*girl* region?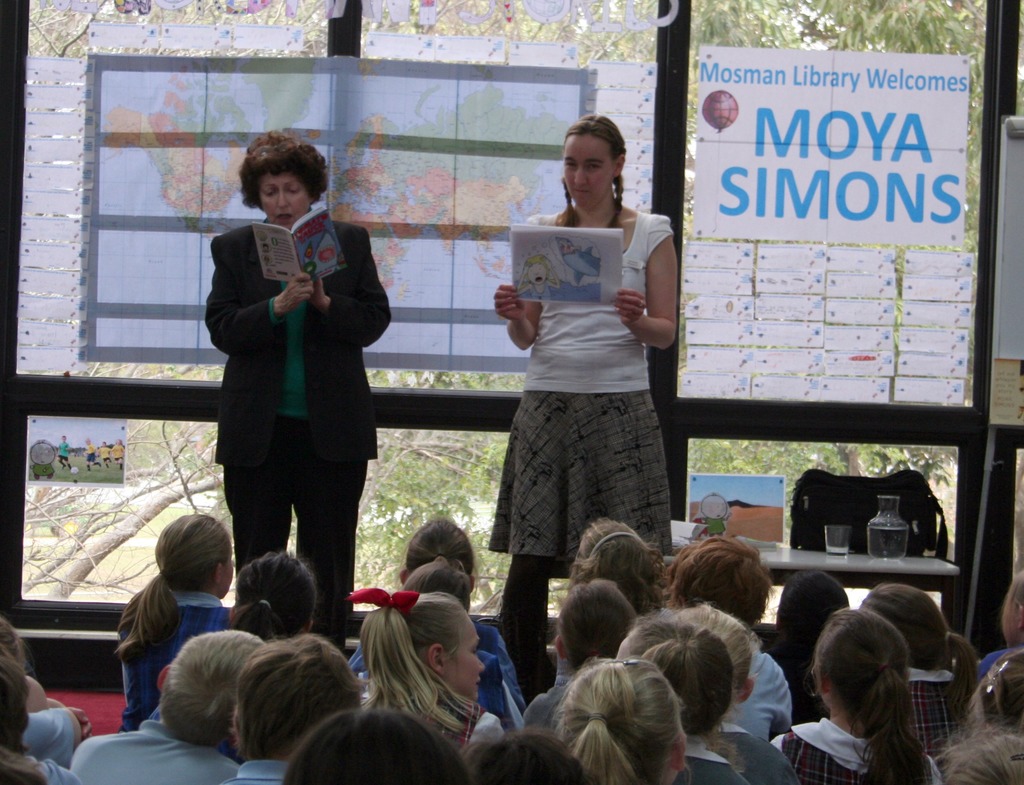
region(223, 549, 317, 645)
